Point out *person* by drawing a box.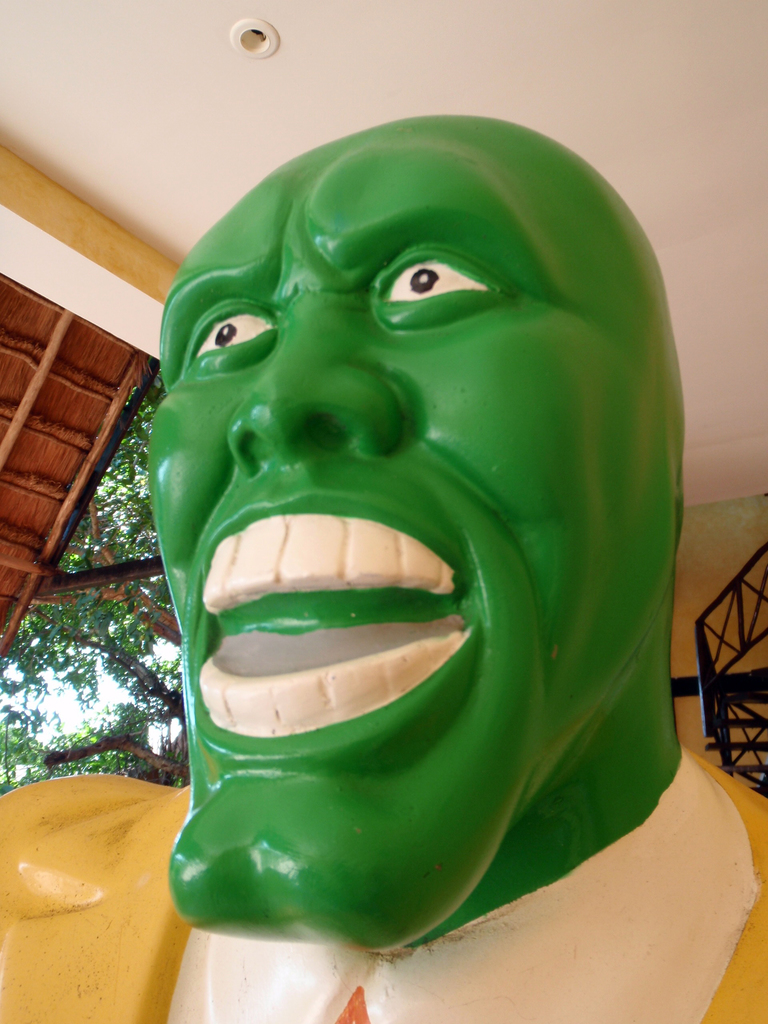
l=0, t=113, r=767, b=1023.
